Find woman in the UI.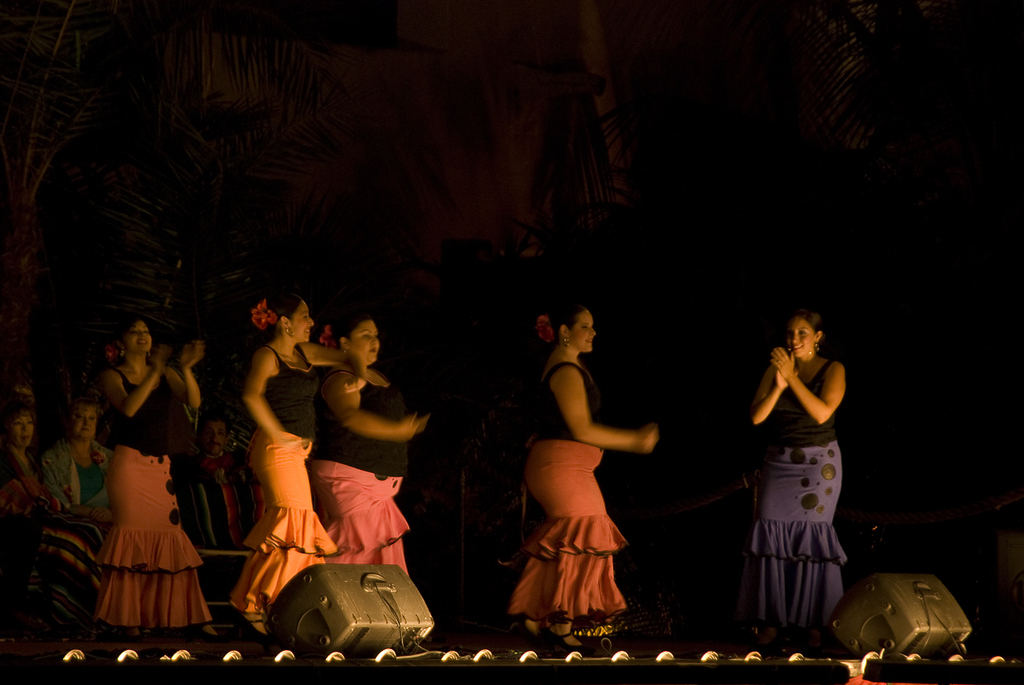
UI element at [506,296,657,652].
